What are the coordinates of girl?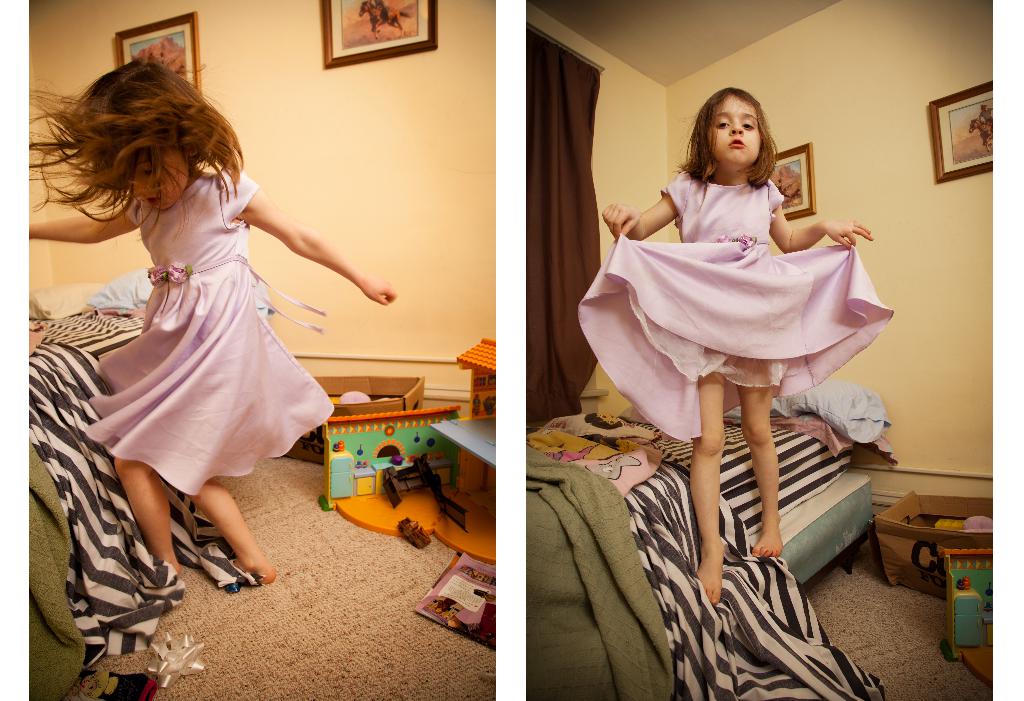
(left=580, top=97, right=895, bottom=598).
